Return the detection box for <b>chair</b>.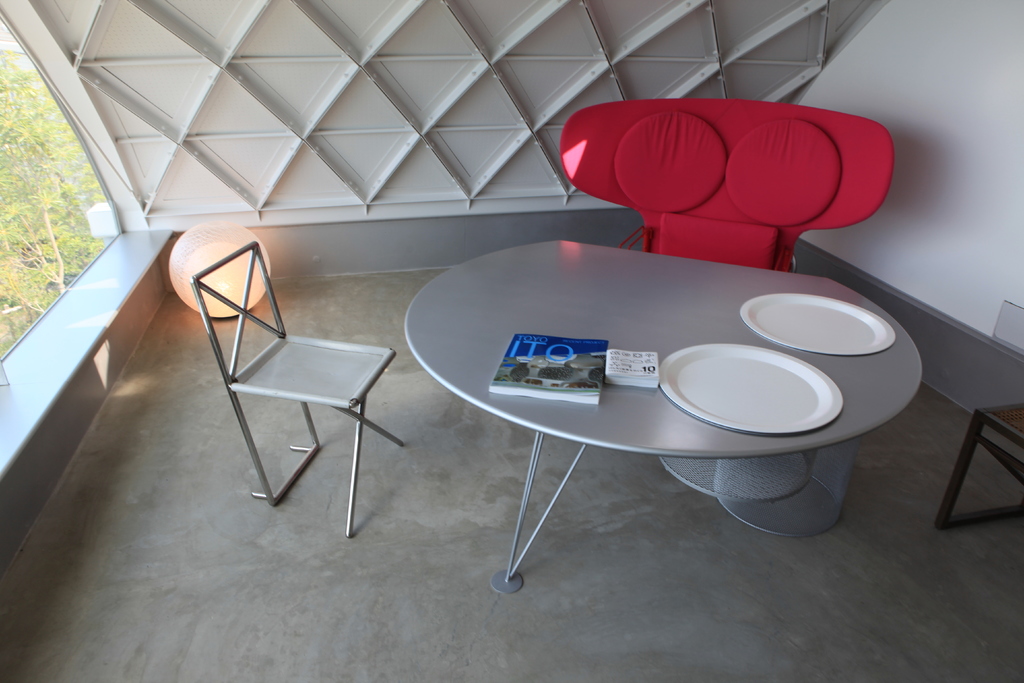
x1=932, y1=398, x2=1023, y2=528.
